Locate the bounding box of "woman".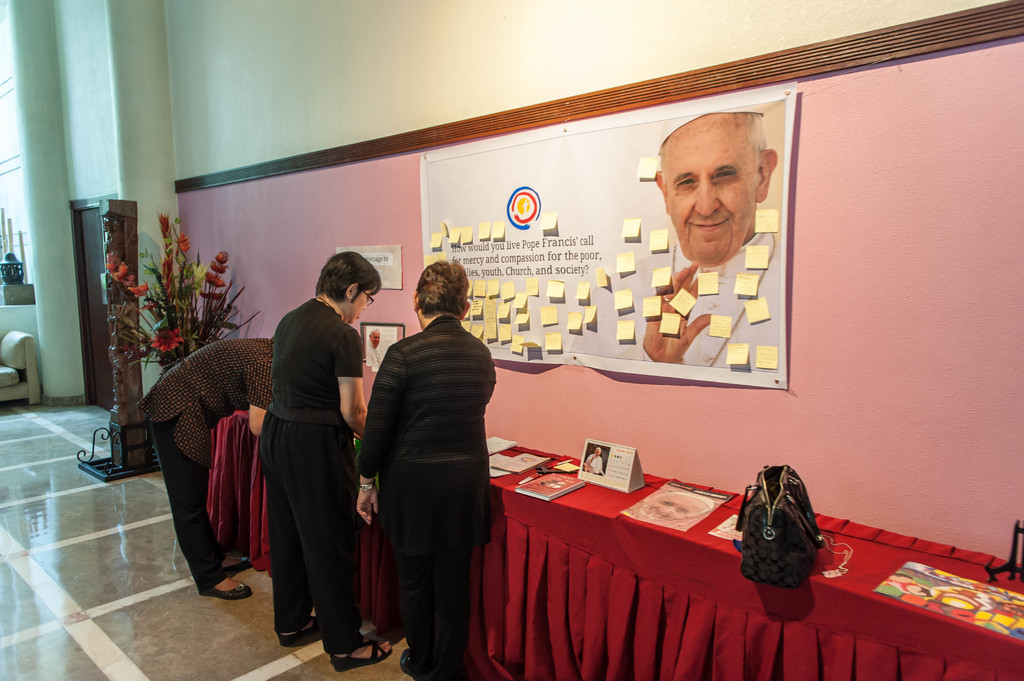
Bounding box: {"x1": 355, "y1": 247, "x2": 506, "y2": 680}.
